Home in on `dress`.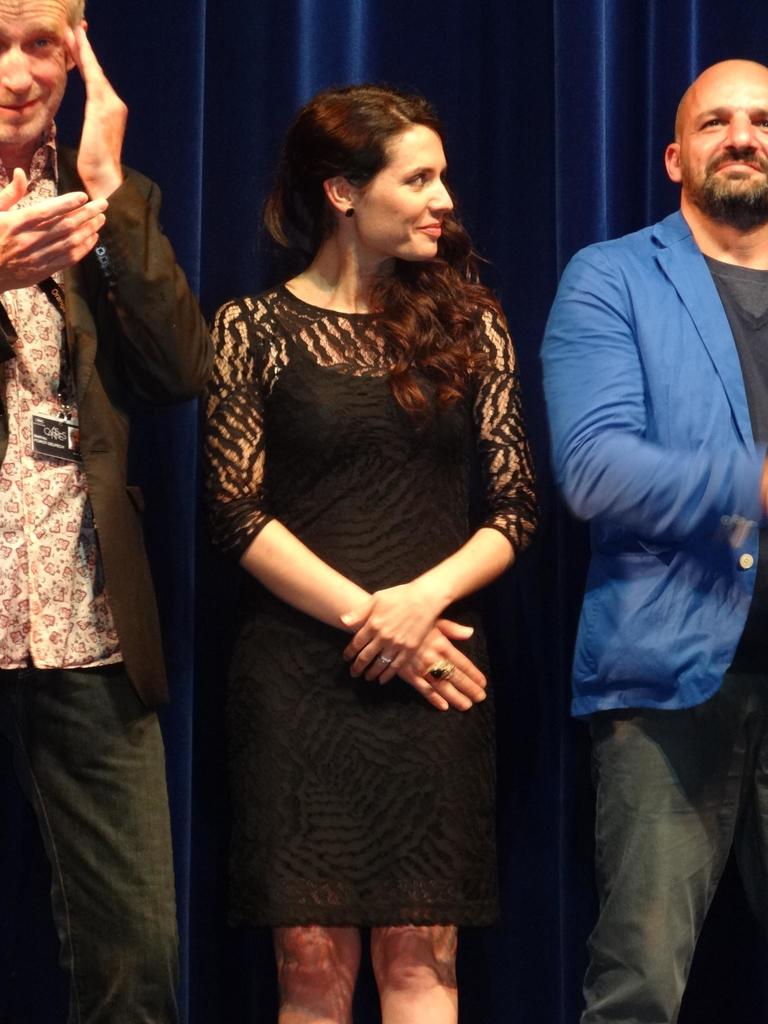
Homed in at (left=203, top=280, right=541, bottom=927).
